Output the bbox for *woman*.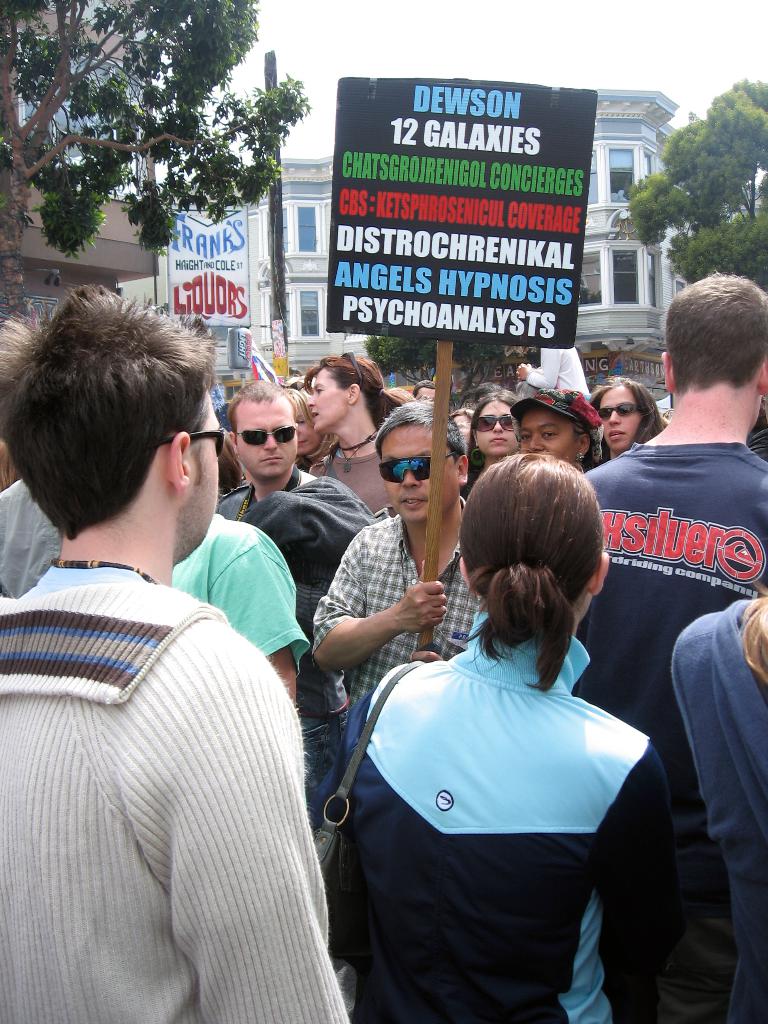
detection(588, 371, 663, 468).
